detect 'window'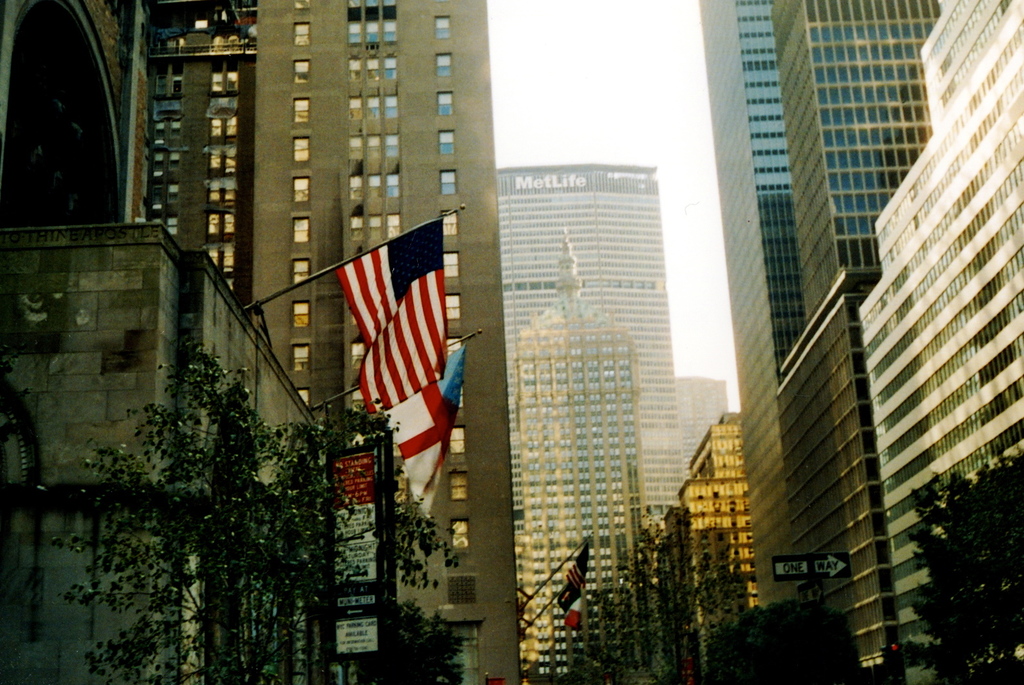
box(445, 292, 463, 319)
